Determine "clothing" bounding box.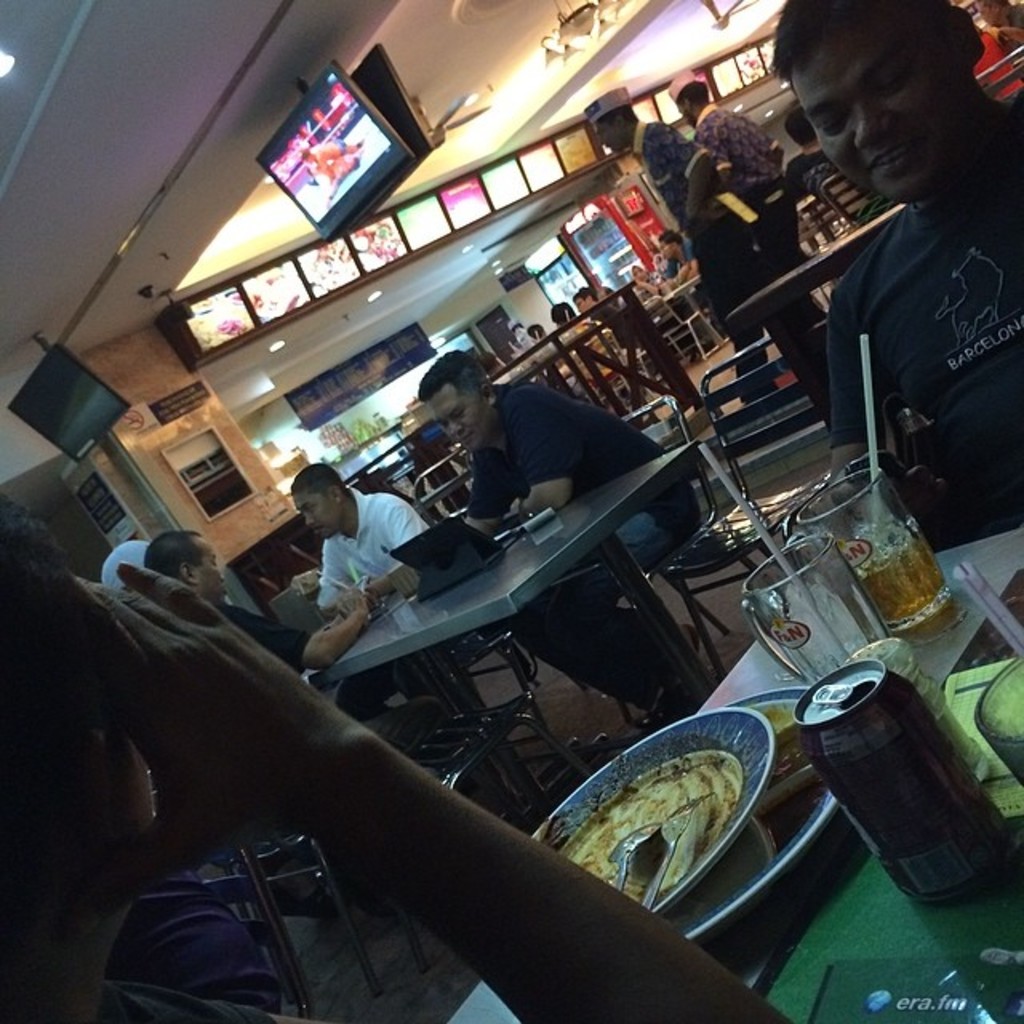
Determined: bbox=(611, 126, 800, 390).
